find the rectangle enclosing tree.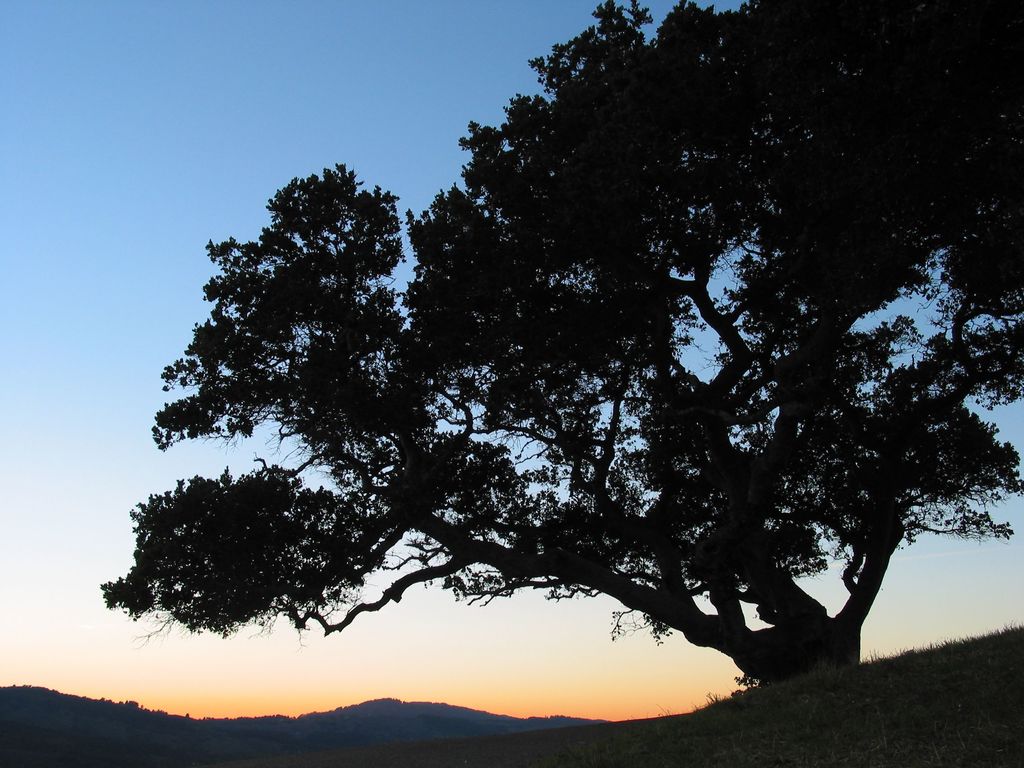
120:47:1004:708.
